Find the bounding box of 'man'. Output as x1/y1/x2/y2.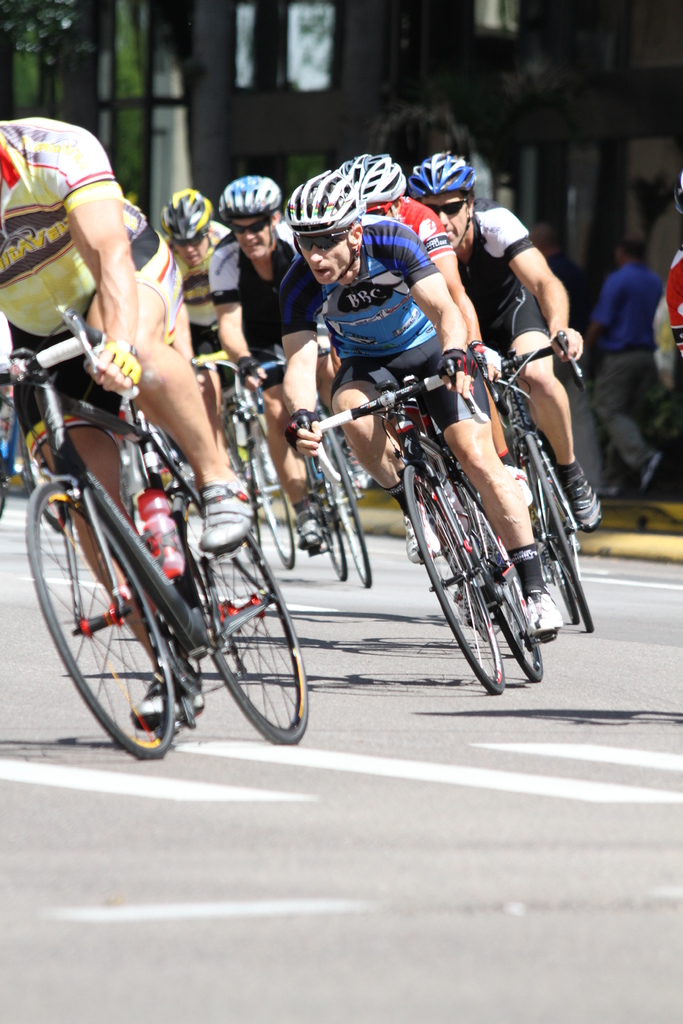
404/152/589/529.
